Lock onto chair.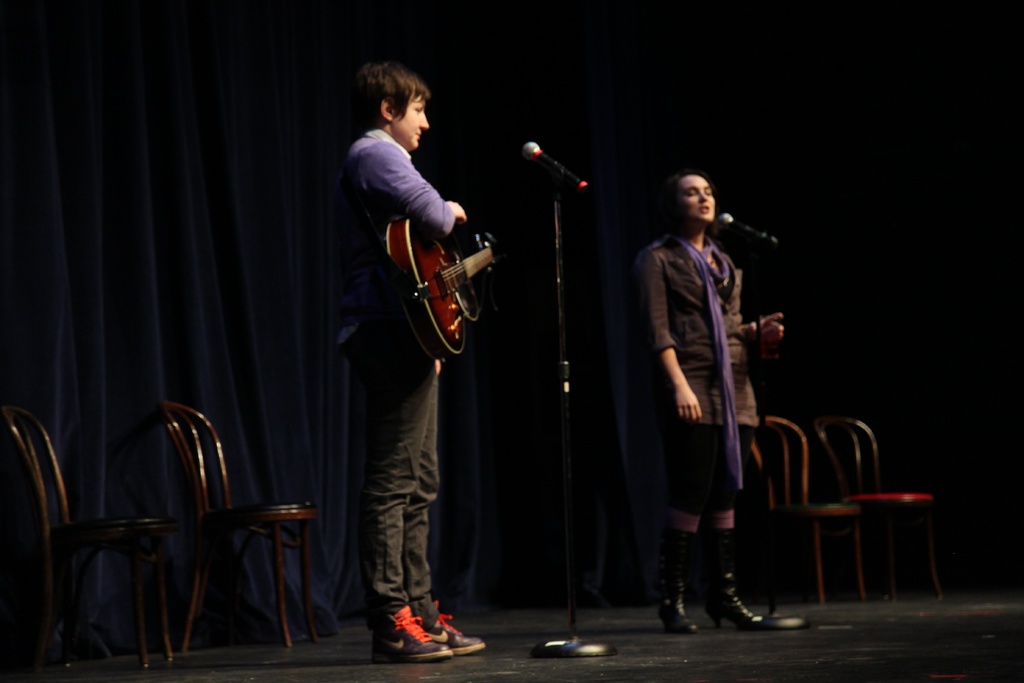
Locked: [x1=106, y1=390, x2=336, y2=672].
